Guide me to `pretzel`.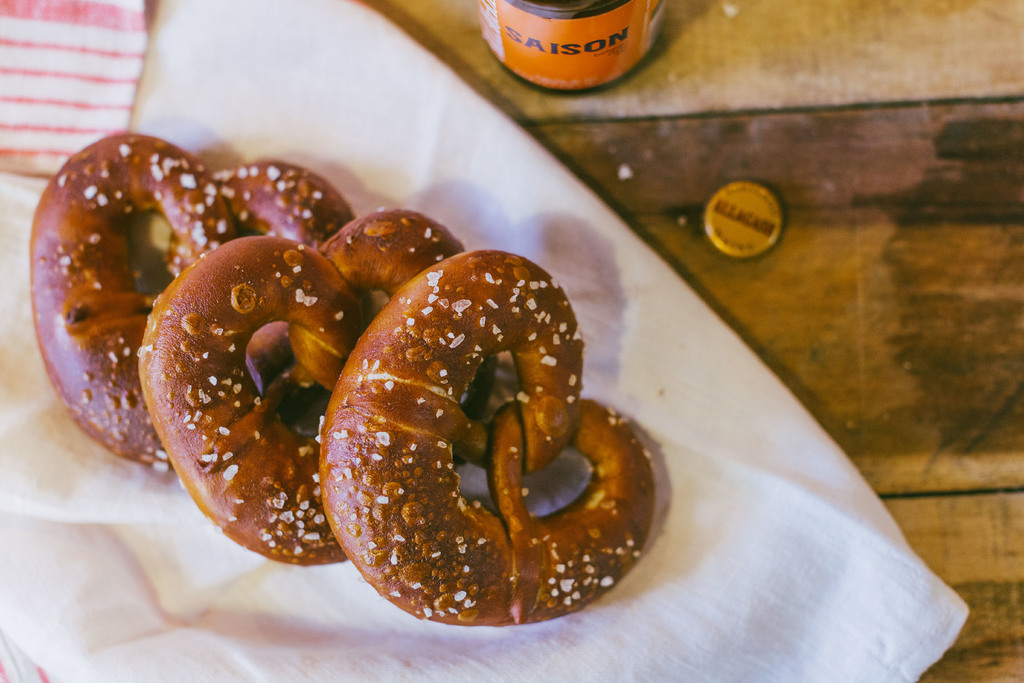
Guidance: rect(317, 248, 654, 625).
